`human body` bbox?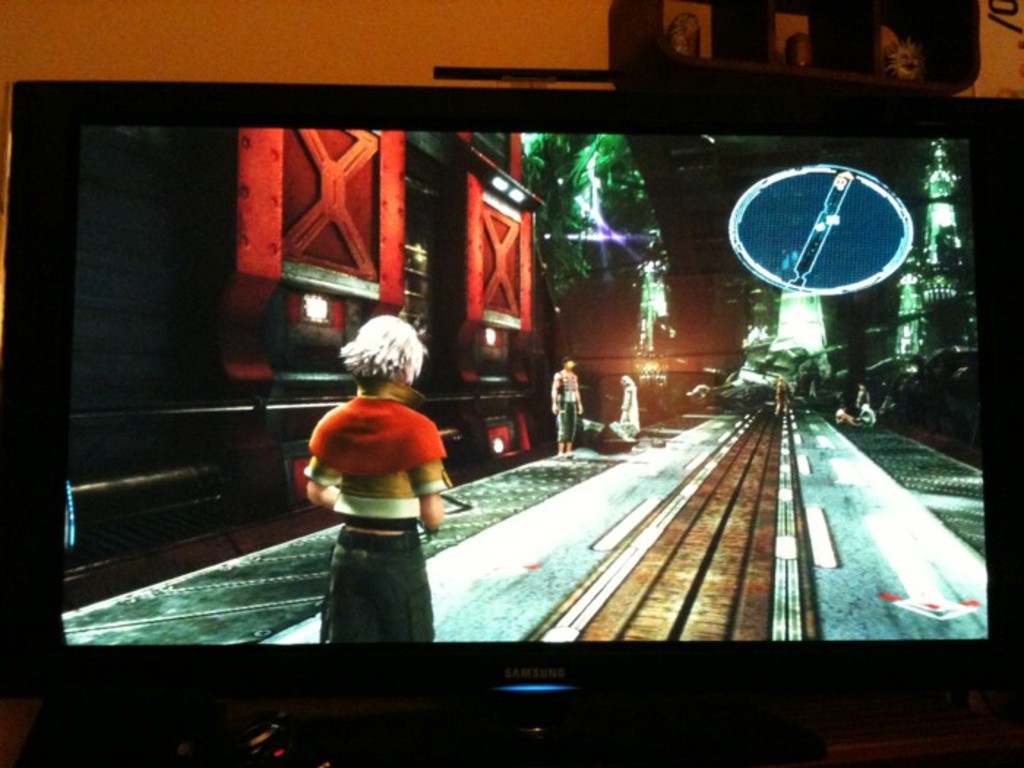
bbox=[284, 350, 459, 636]
